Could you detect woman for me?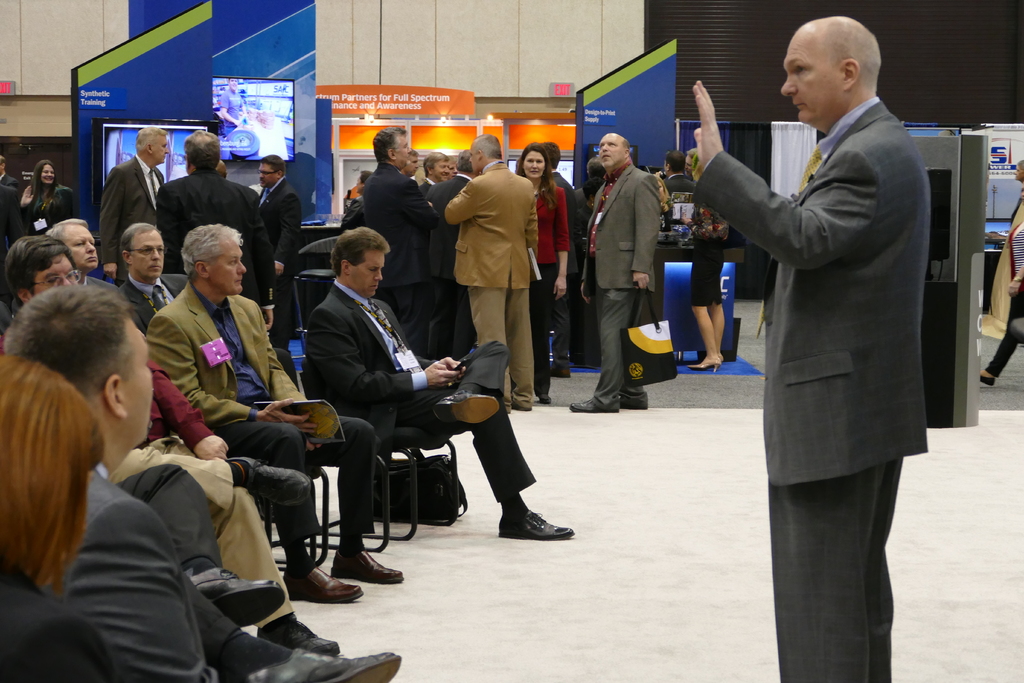
Detection result: [340,168,371,234].
